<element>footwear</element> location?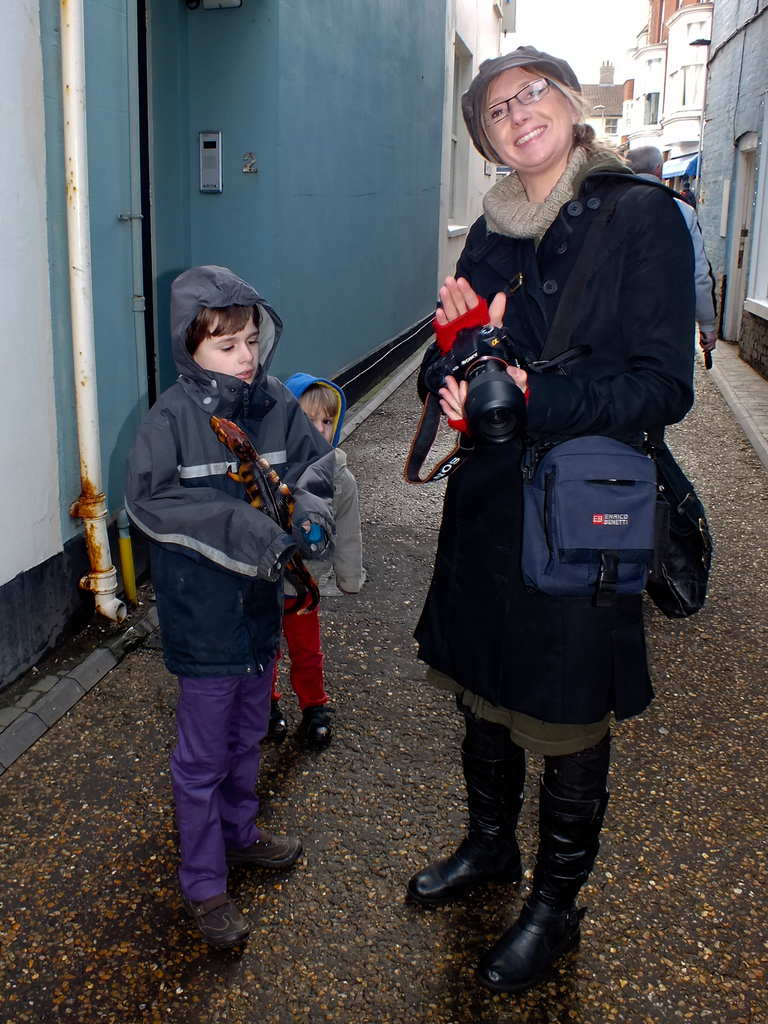
{"left": 403, "top": 750, "right": 527, "bottom": 911}
